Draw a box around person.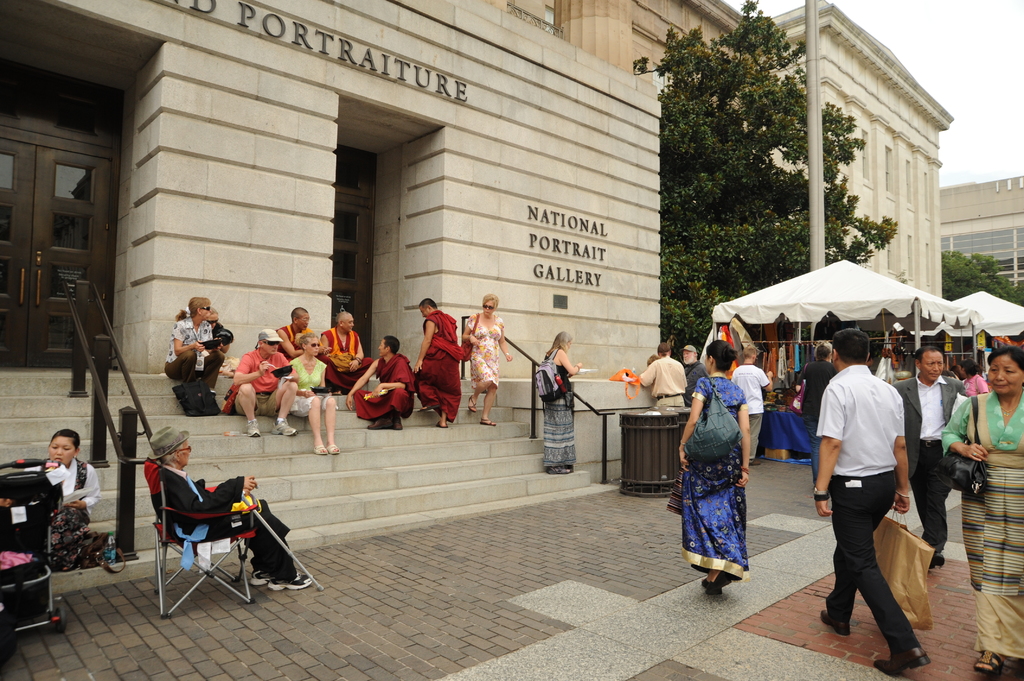
[819,319,934,673].
